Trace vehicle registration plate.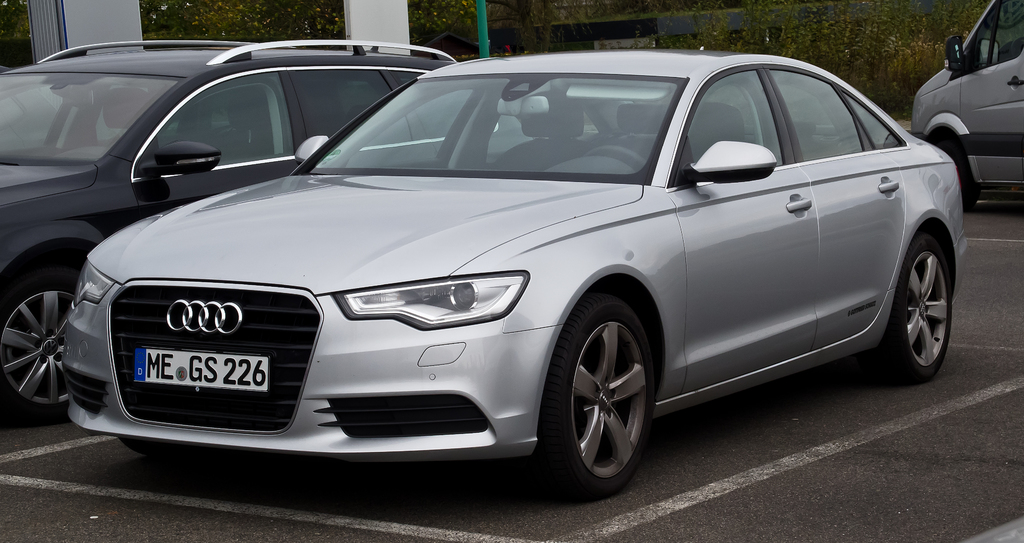
Traced to crop(140, 338, 269, 406).
